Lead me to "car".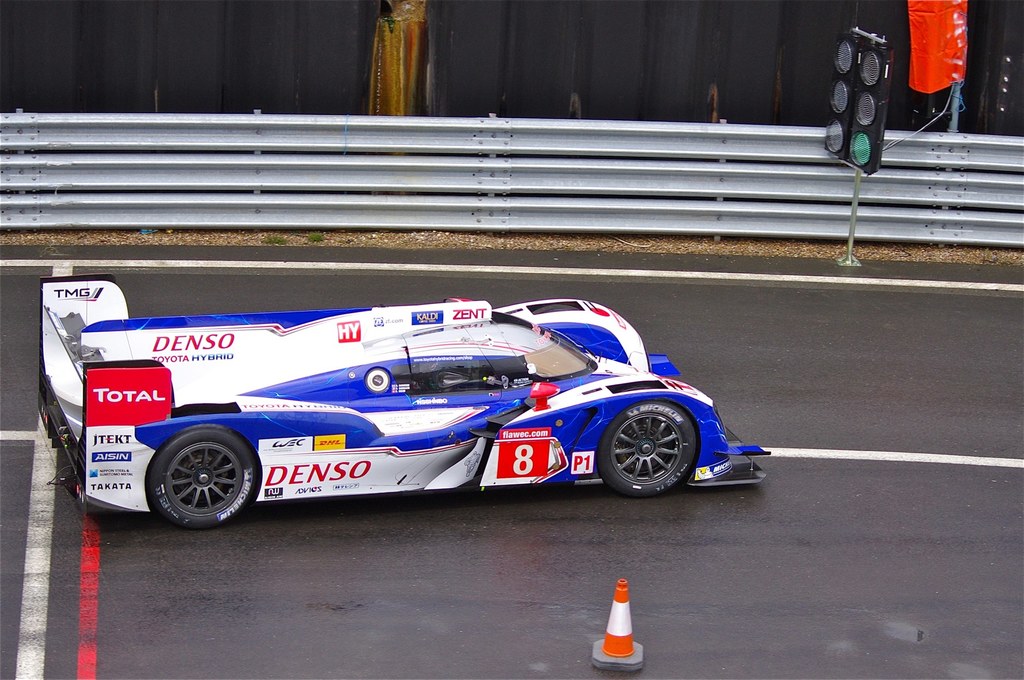
Lead to [45, 291, 767, 527].
